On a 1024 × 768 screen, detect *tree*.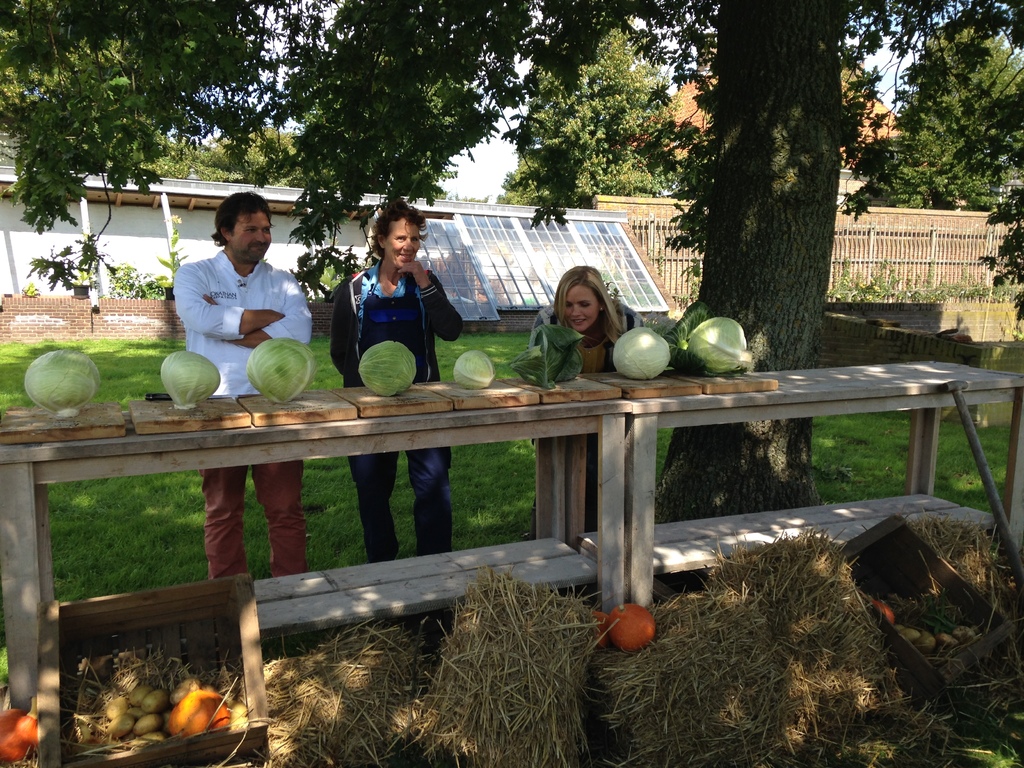
rect(493, 13, 675, 213).
